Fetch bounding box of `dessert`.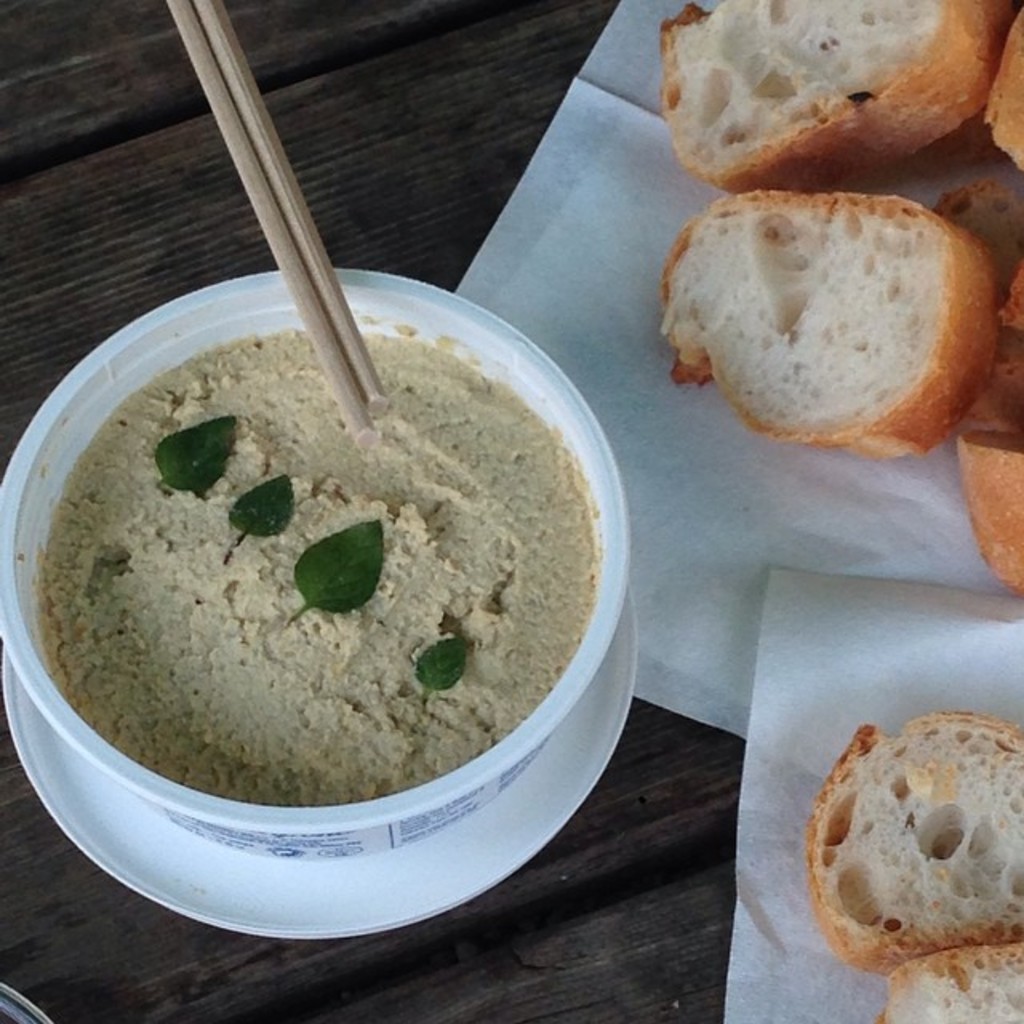
Bbox: select_region(21, 306, 600, 792).
